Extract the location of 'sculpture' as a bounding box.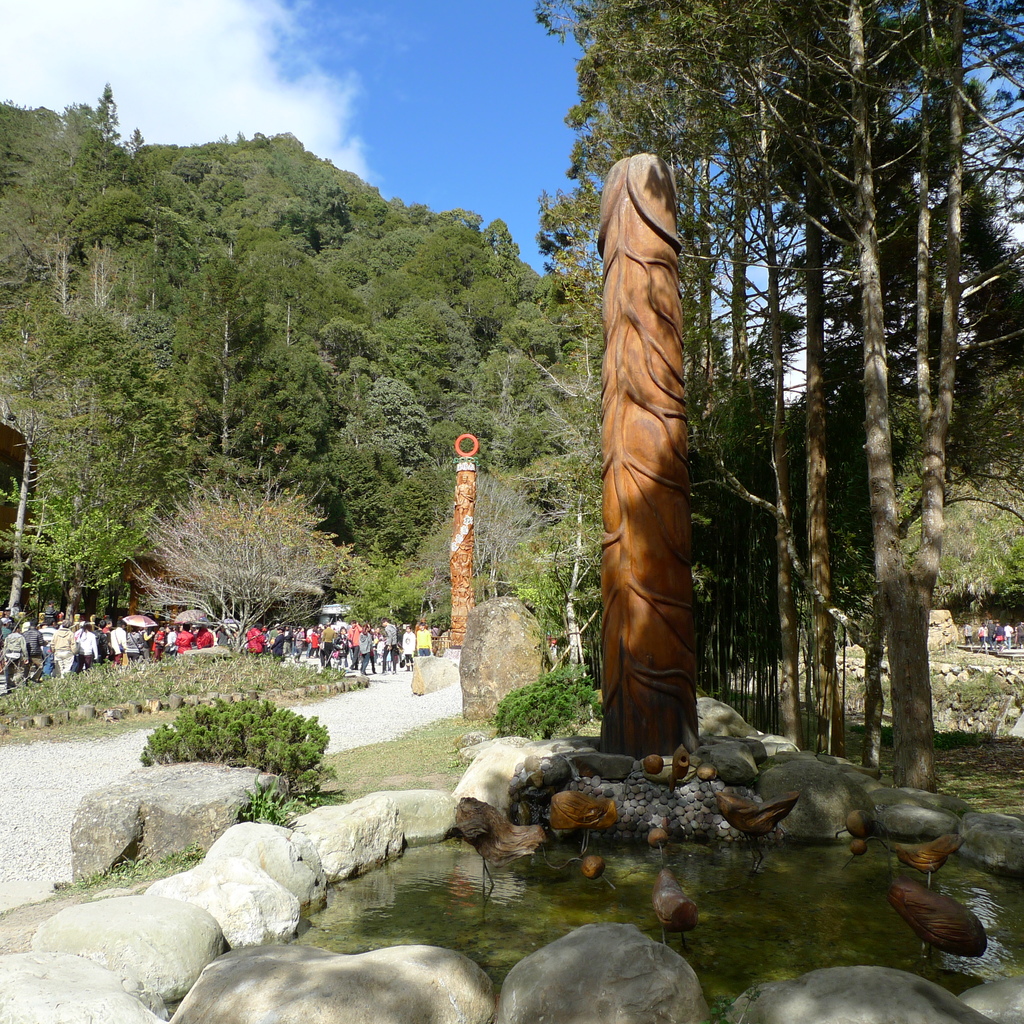
(543, 788, 620, 858).
